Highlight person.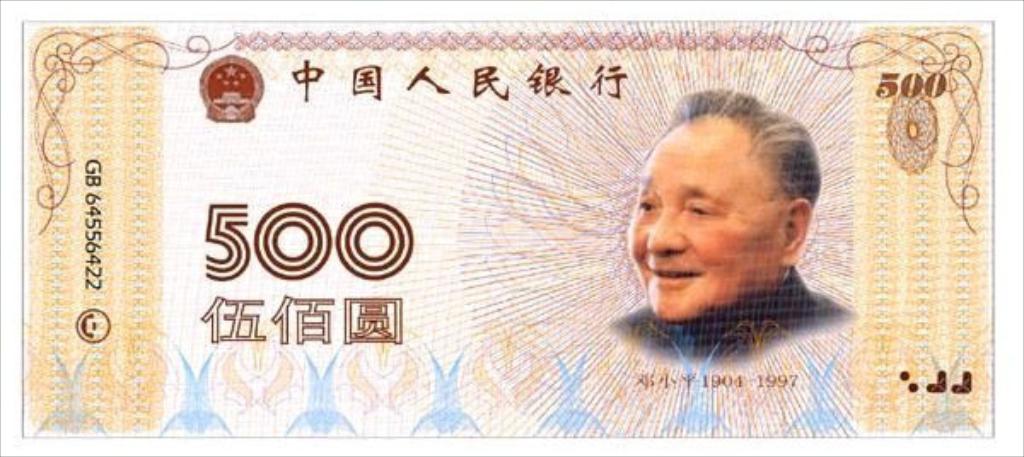
Highlighted region: 608 90 862 370.
